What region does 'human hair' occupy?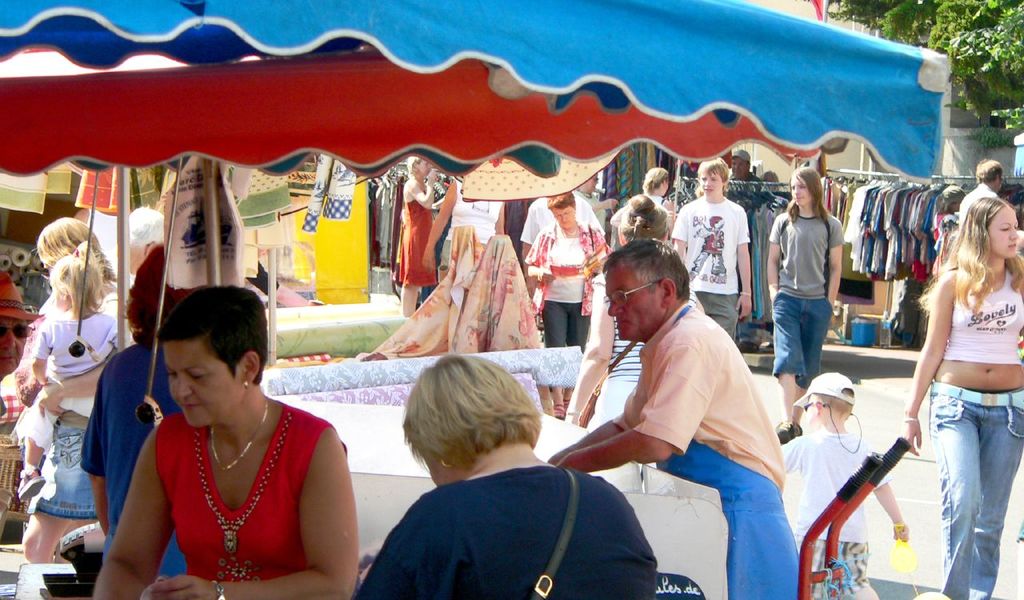
BBox(939, 179, 1014, 339).
